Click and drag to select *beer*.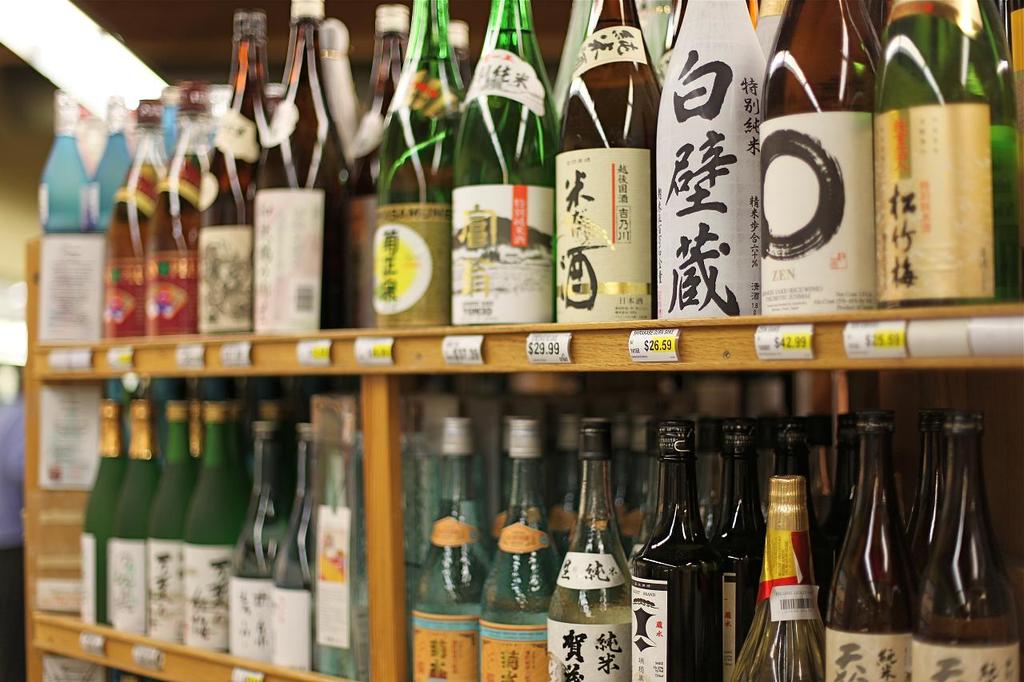
Selection: [202,0,274,328].
